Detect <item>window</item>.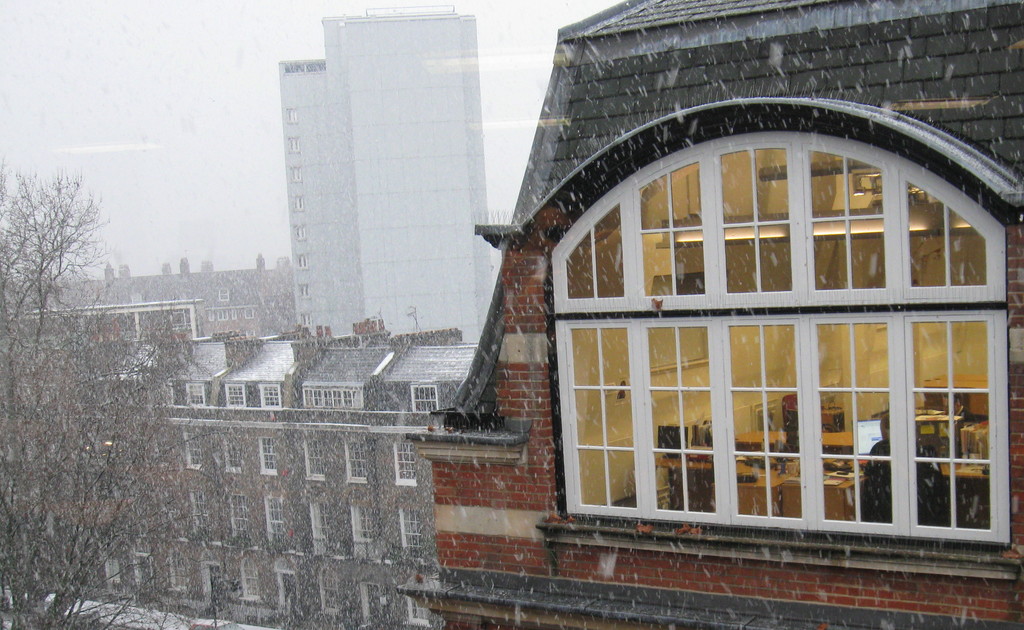
Detected at [285,138,300,151].
